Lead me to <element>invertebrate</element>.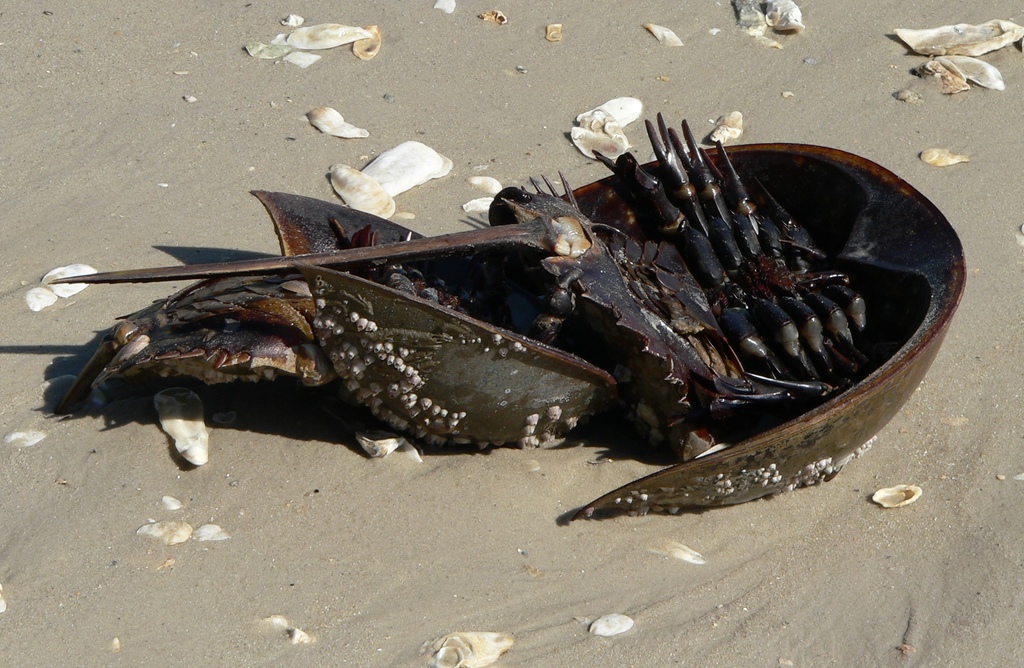
Lead to [585,615,636,636].
